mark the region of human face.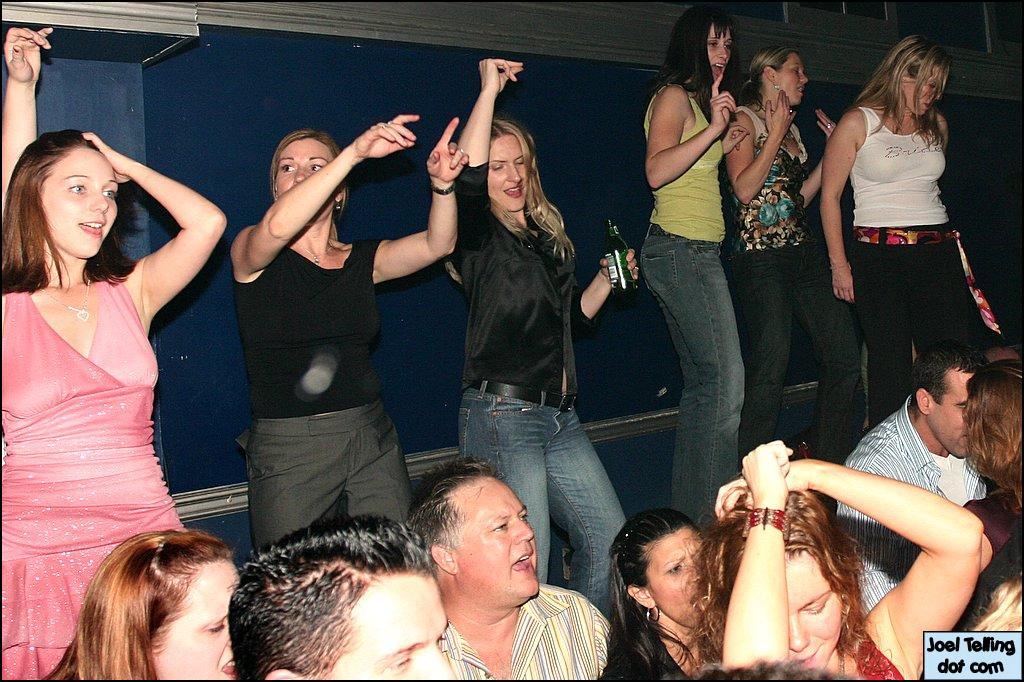
Region: box=[903, 71, 940, 118].
